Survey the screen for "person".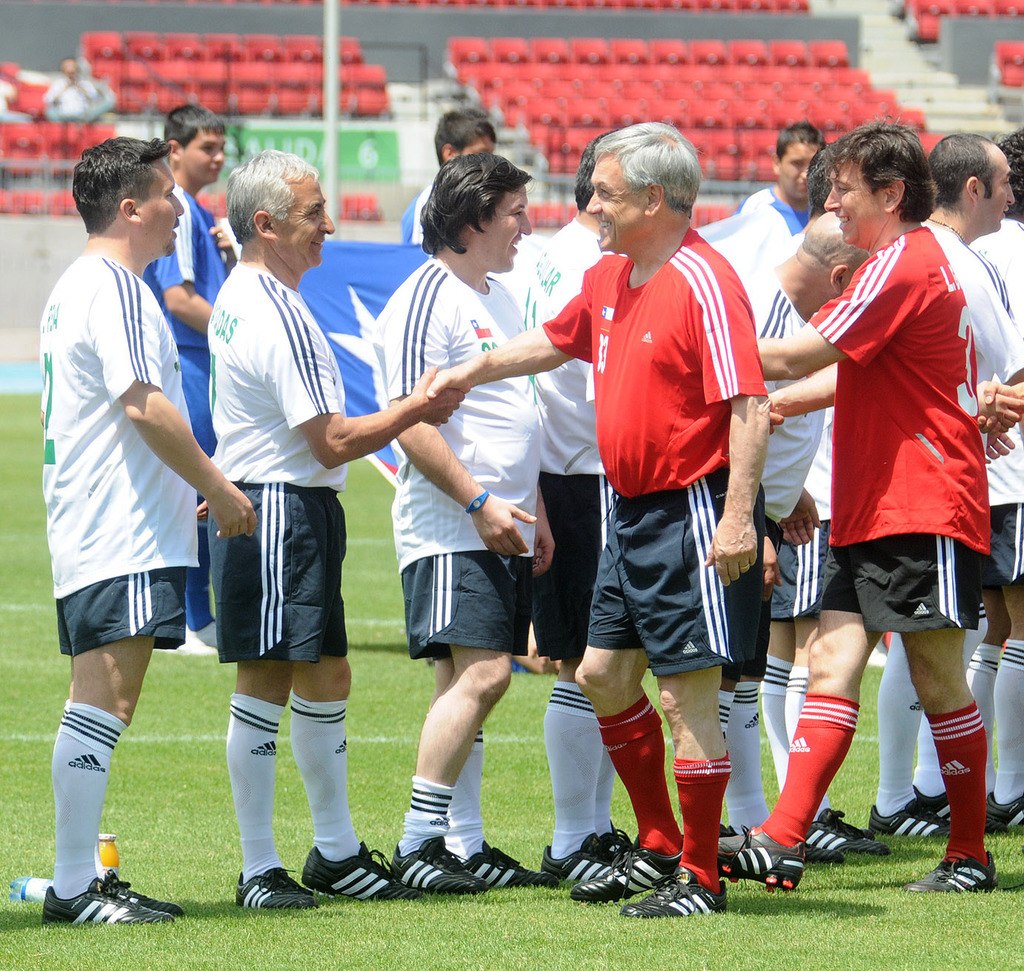
Survey found: [x1=759, y1=109, x2=1005, y2=894].
